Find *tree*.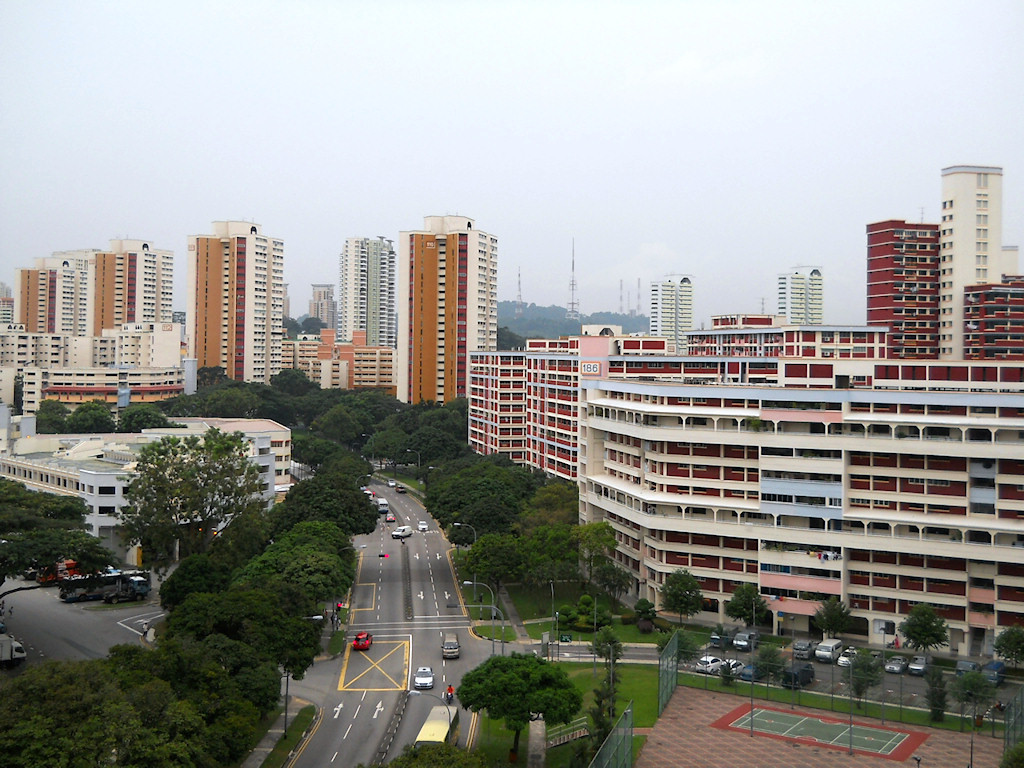
bbox=[993, 622, 1023, 678].
